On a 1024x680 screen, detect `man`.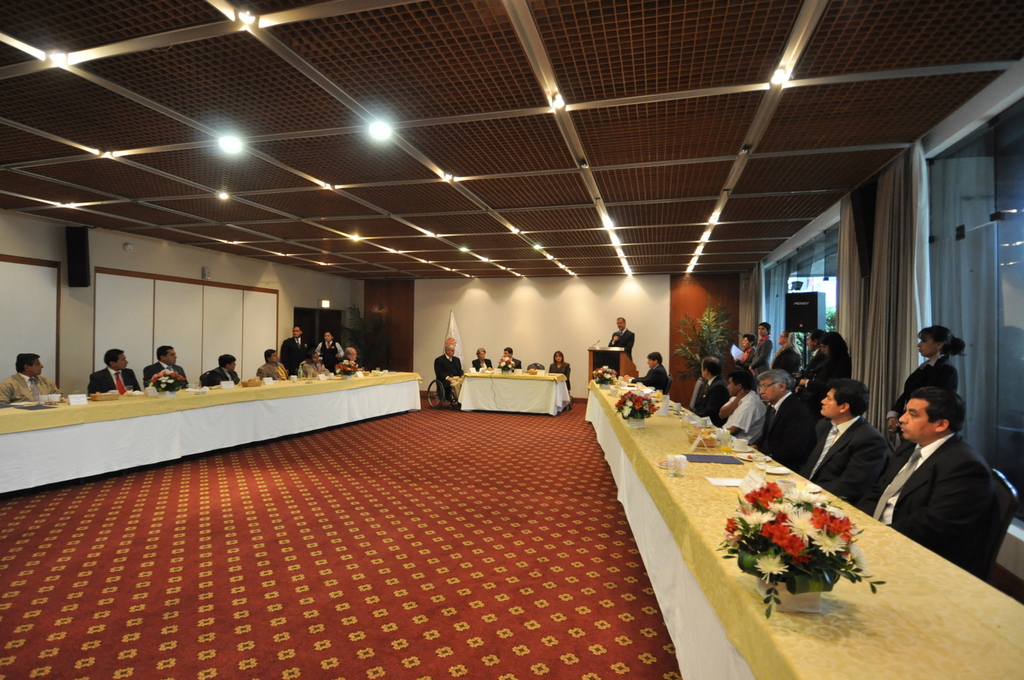
BBox(298, 352, 330, 376).
